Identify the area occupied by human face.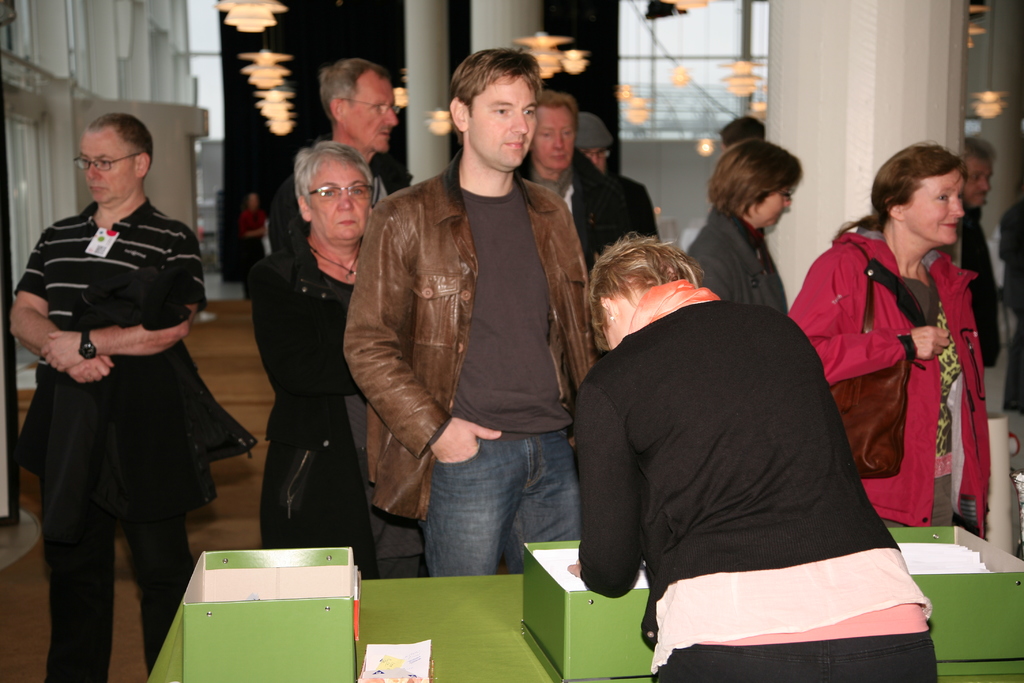
Area: {"x1": 472, "y1": 76, "x2": 538, "y2": 167}.
